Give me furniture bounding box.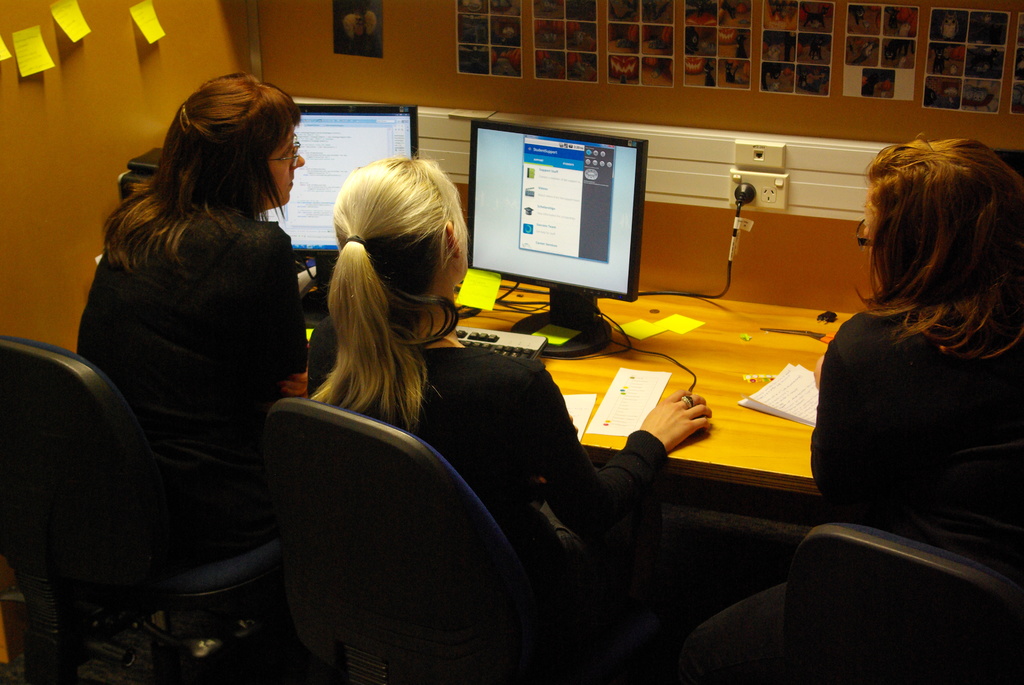
276 275 859 482.
